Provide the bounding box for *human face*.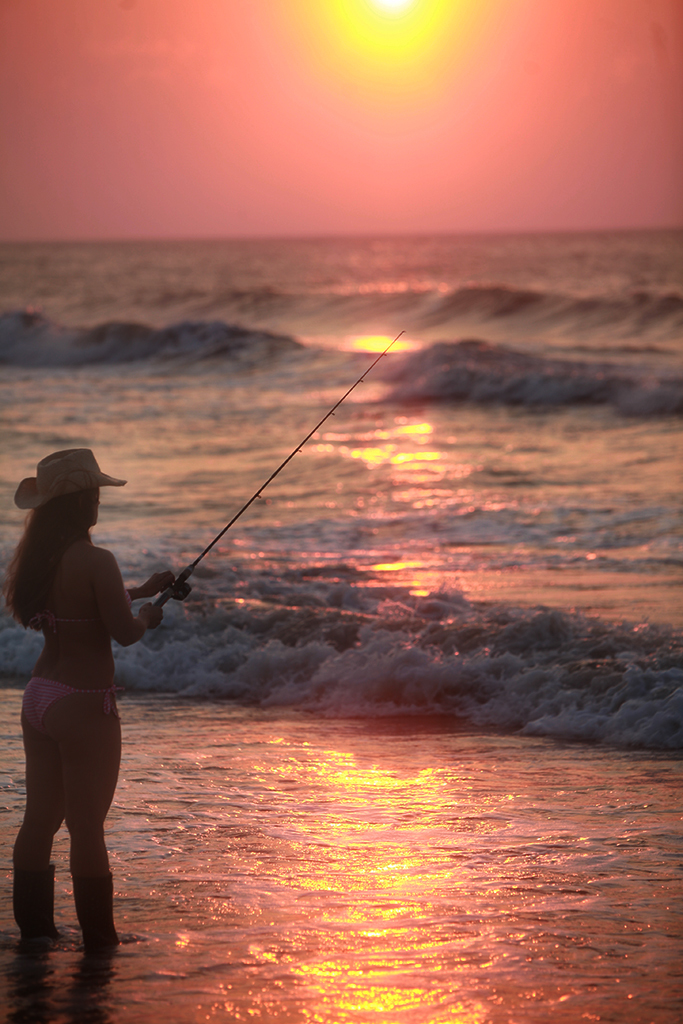
locate(81, 485, 104, 528).
